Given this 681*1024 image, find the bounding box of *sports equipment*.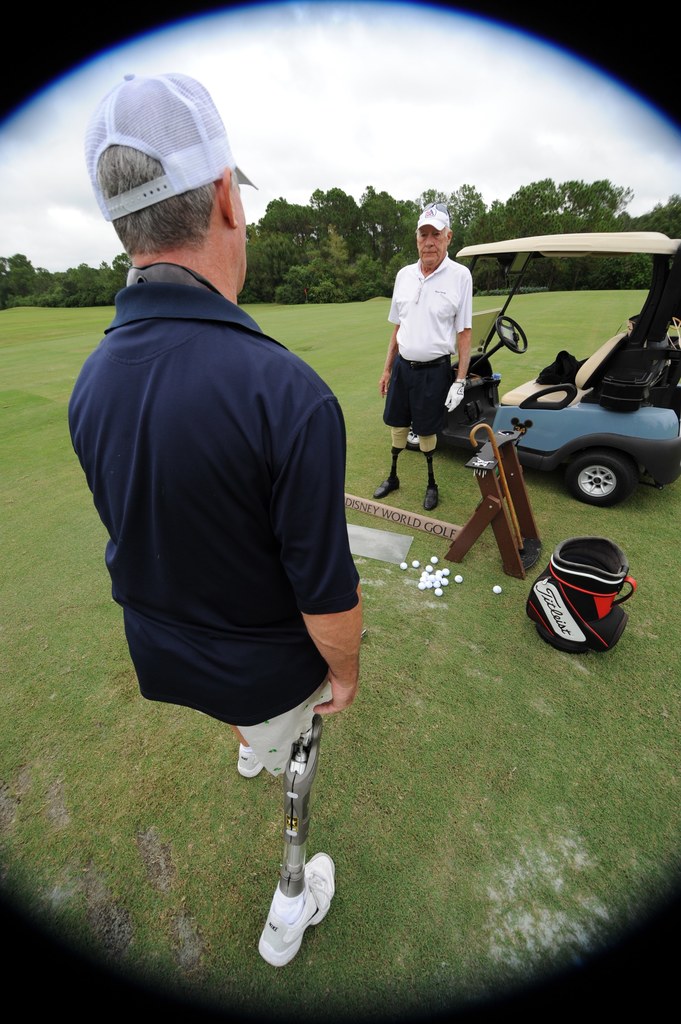
x1=492 y1=585 x2=503 y2=594.
